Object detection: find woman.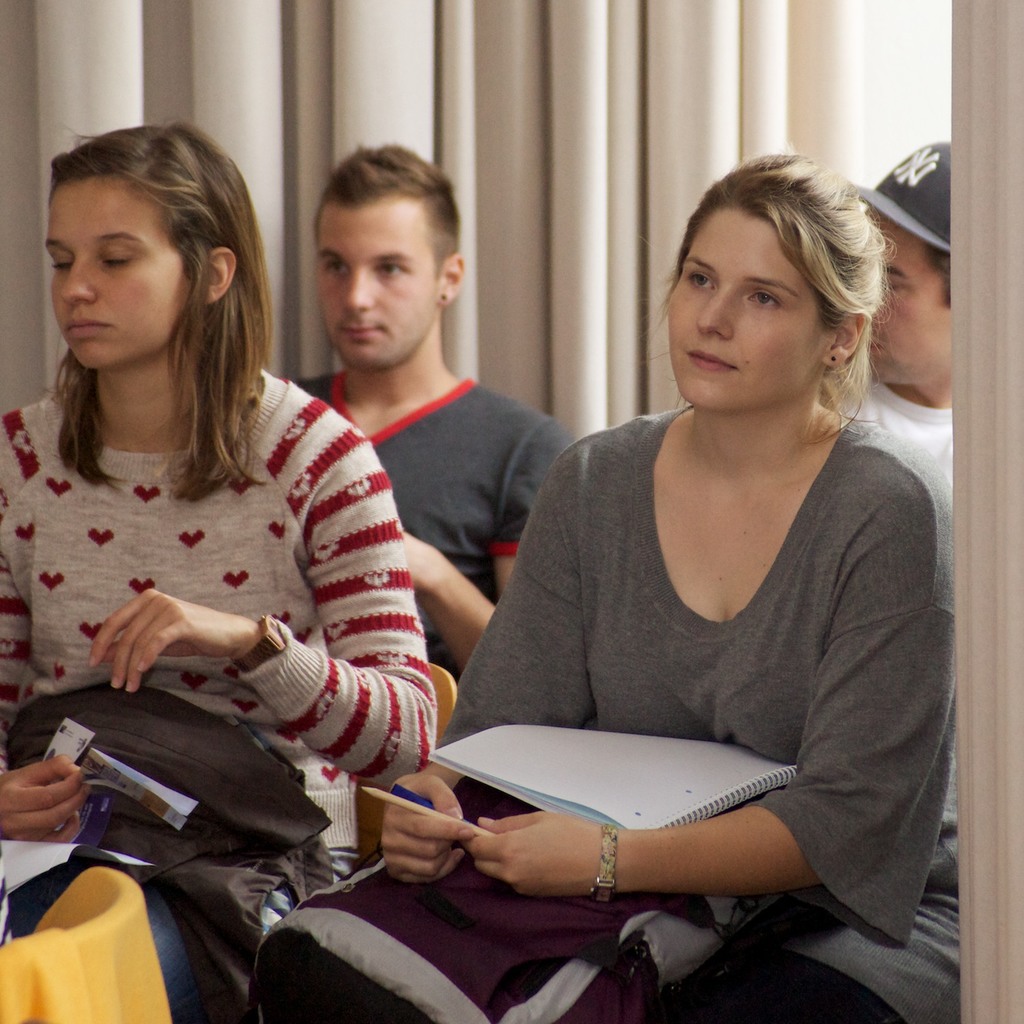
<region>368, 147, 965, 1023</region>.
